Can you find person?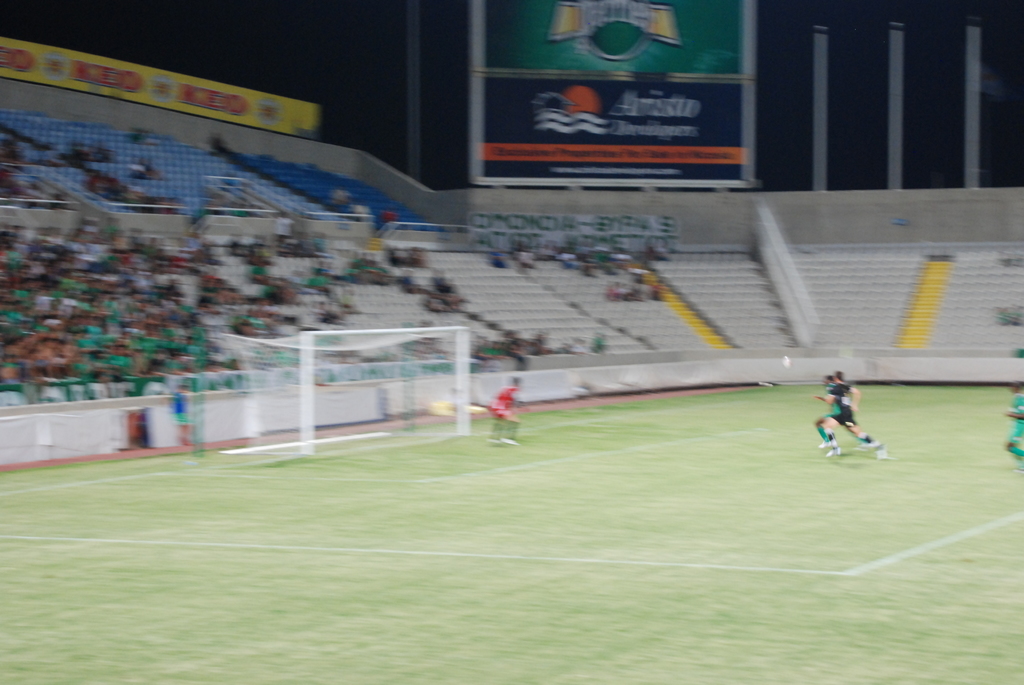
Yes, bounding box: <box>811,370,870,459</box>.
